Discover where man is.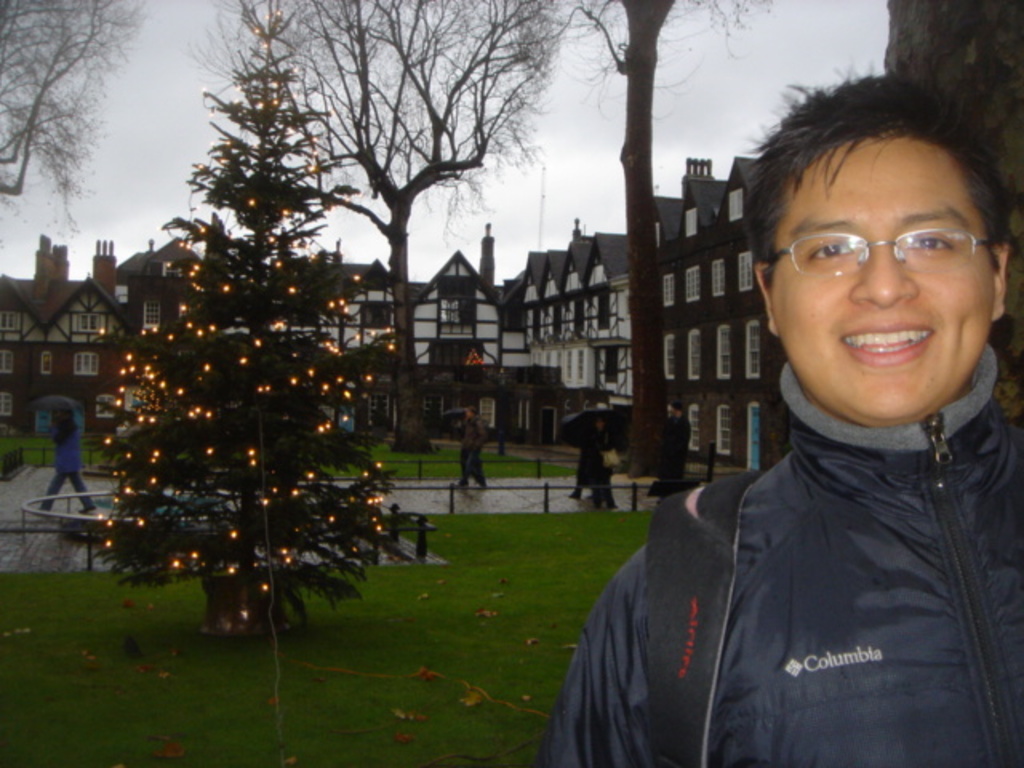
Discovered at {"left": 538, "top": 101, "right": 1021, "bottom": 755}.
